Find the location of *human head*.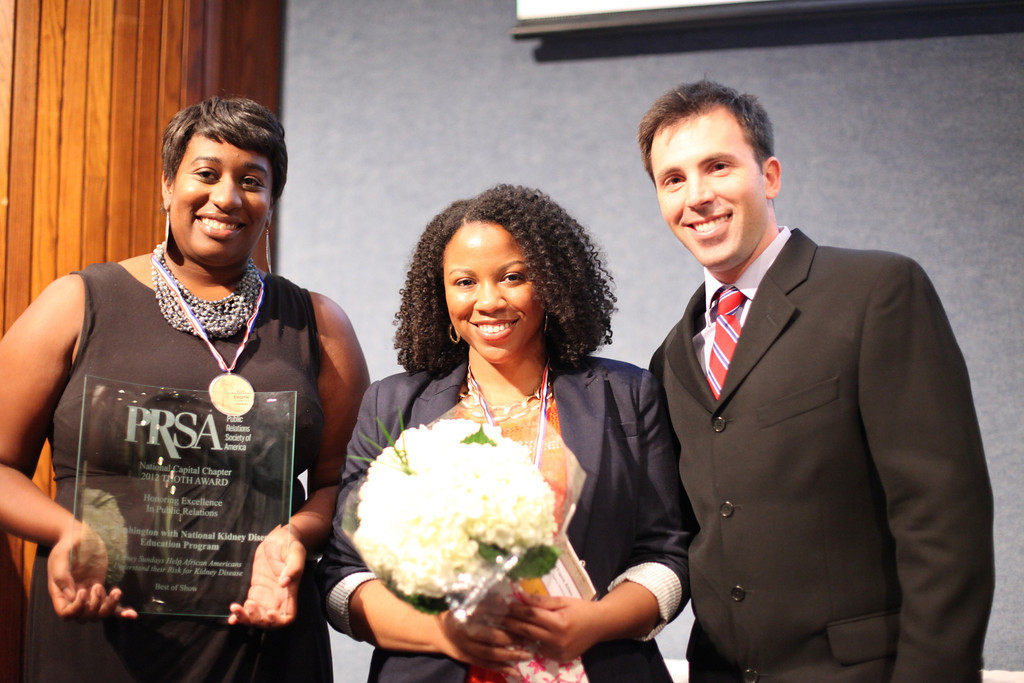
Location: pyautogui.locateOnScreen(397, 183, 605, 368).
